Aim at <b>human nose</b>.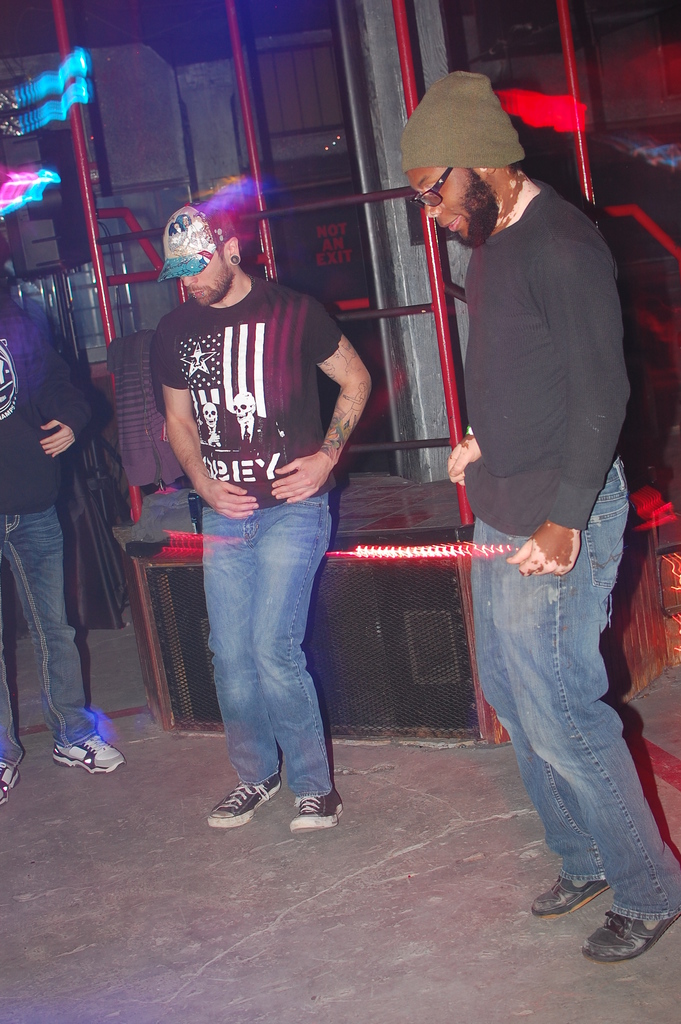
Aimed at bbox=[425, 190, 443, 218].
